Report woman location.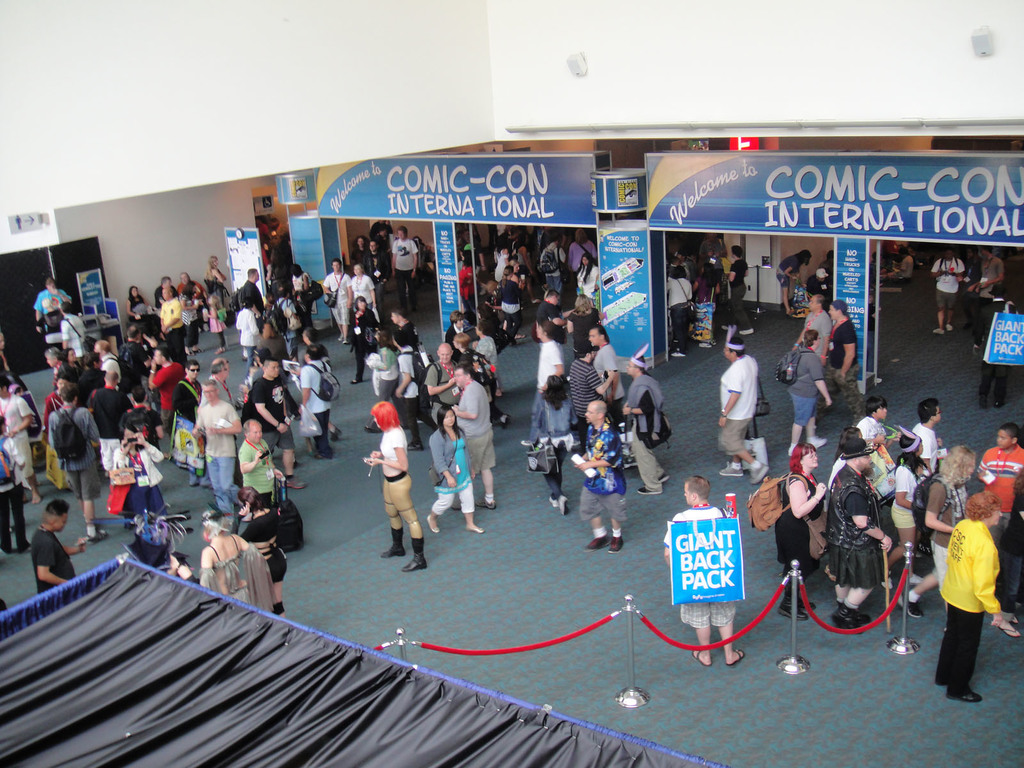
Report: (177, 280, 200, 356).
